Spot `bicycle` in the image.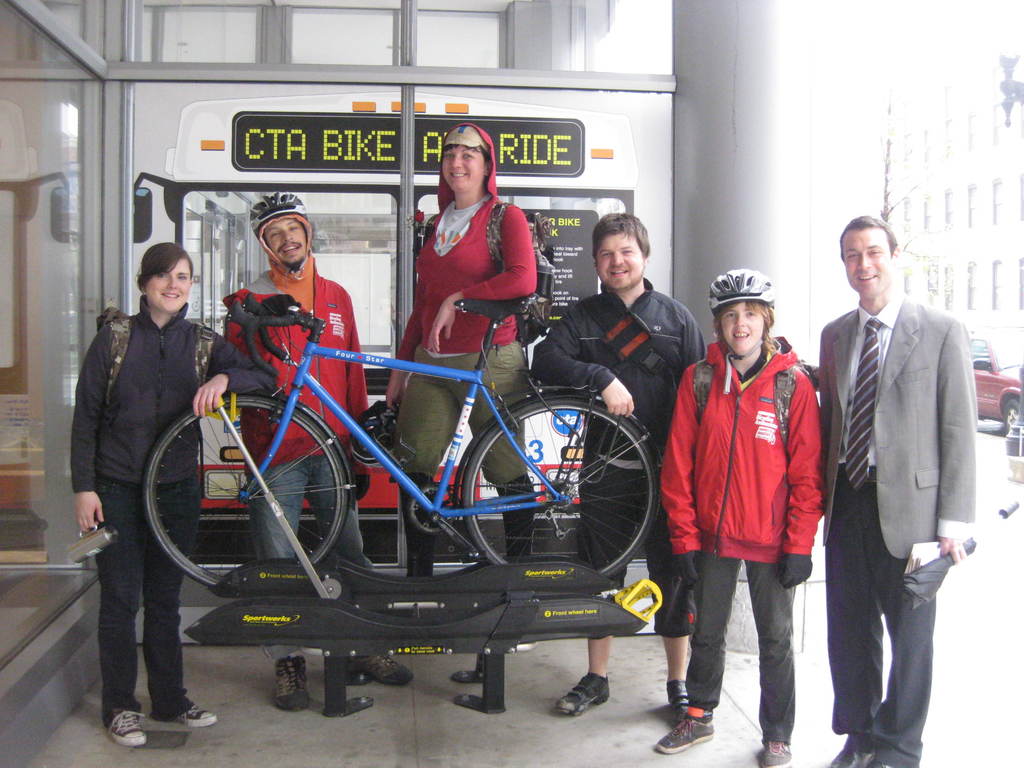
`bicycle` found at bbox=[138, 284, 664, 599].
